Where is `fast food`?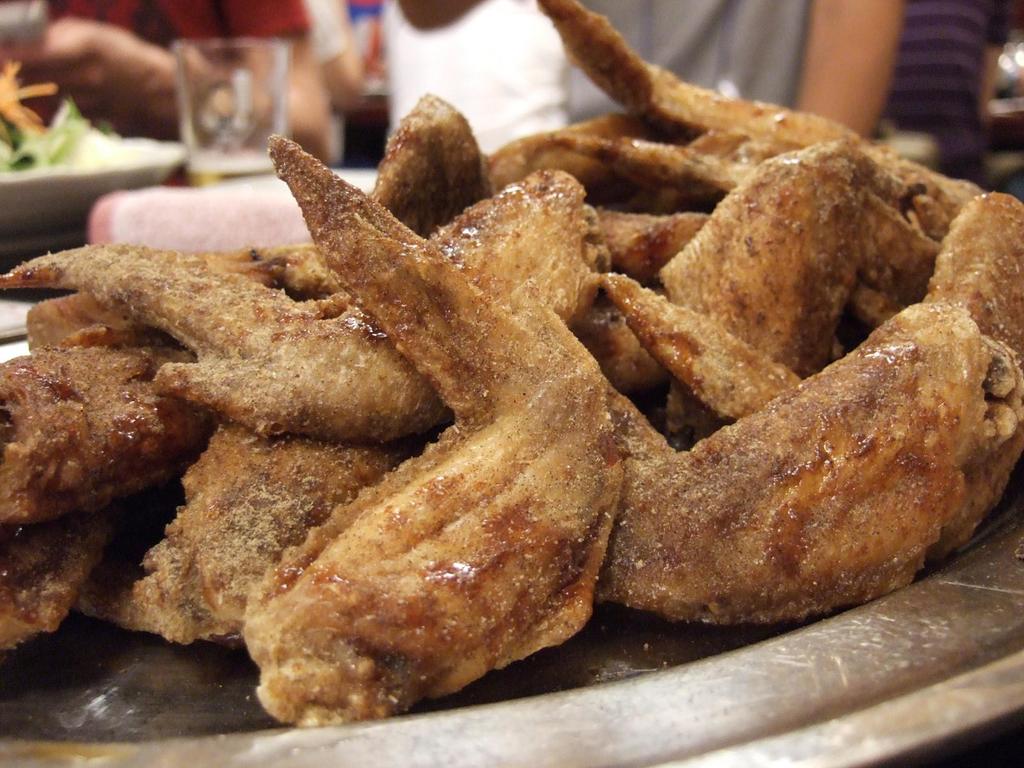
left=373, top=85, right=497, bottom=237.
